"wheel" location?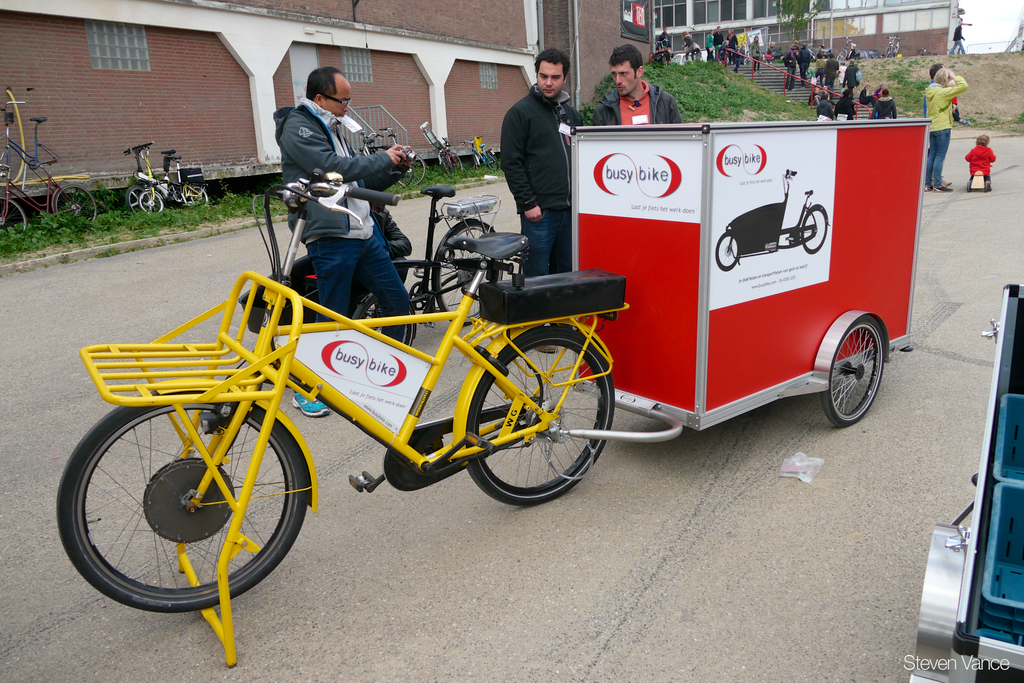
crop(188, 180, 214, 208)
